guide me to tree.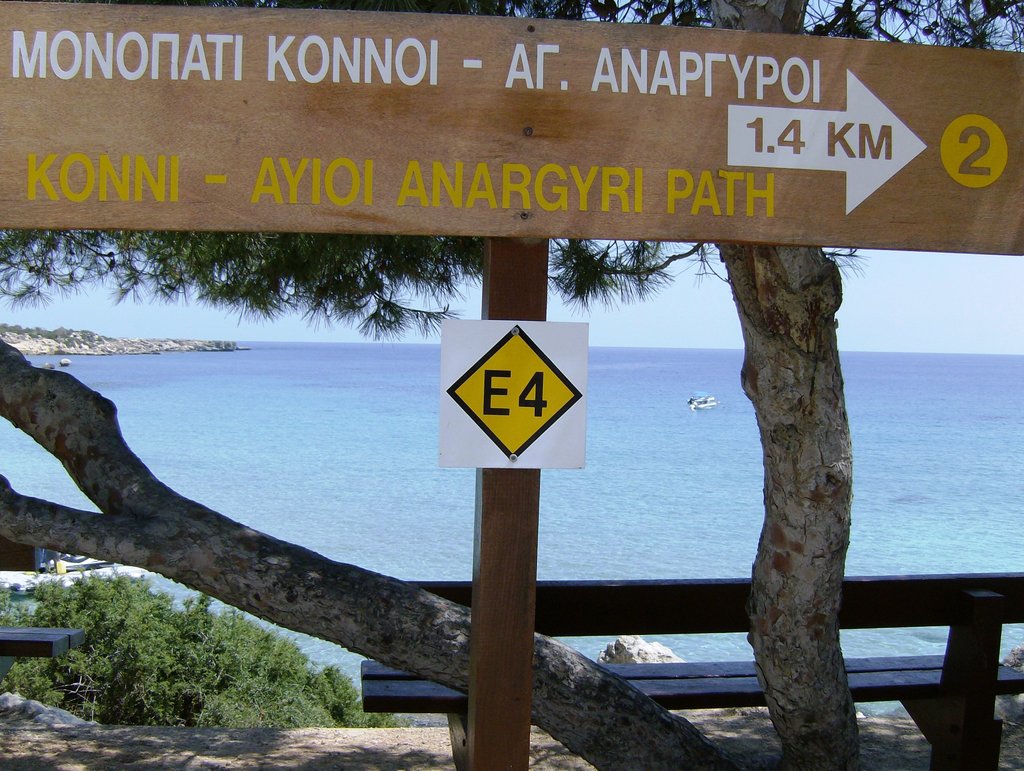
Guidance: bbox(0, 0, 1023, 770).
